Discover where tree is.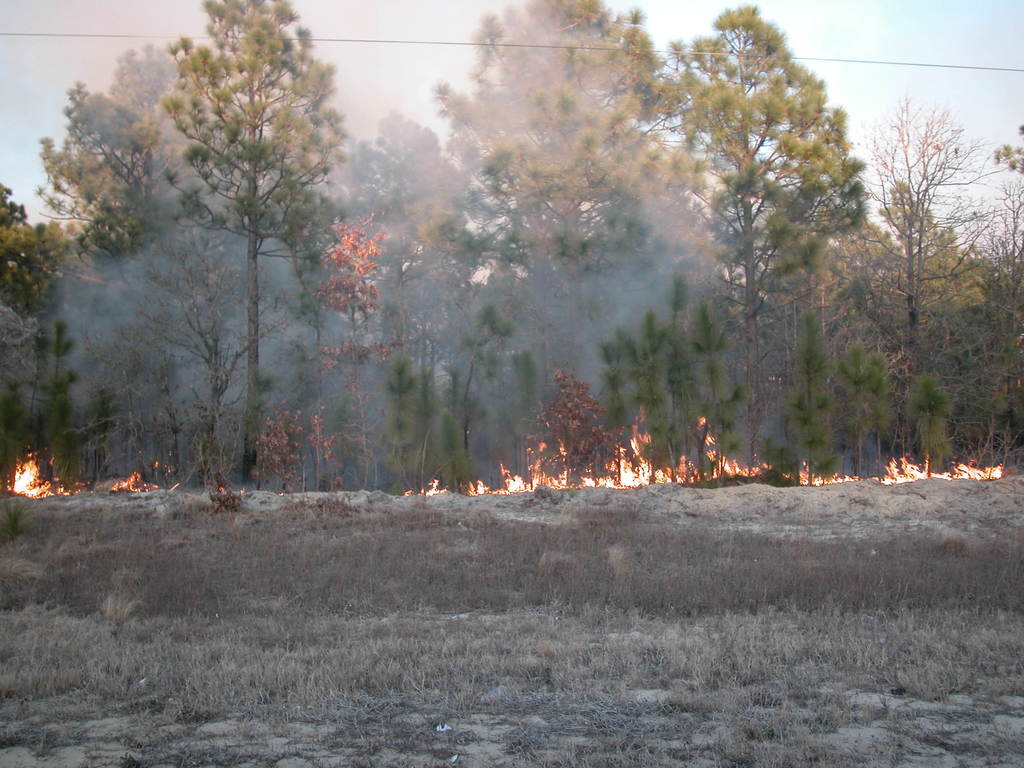
Discovered at rect(0, 176, 29, 234).
